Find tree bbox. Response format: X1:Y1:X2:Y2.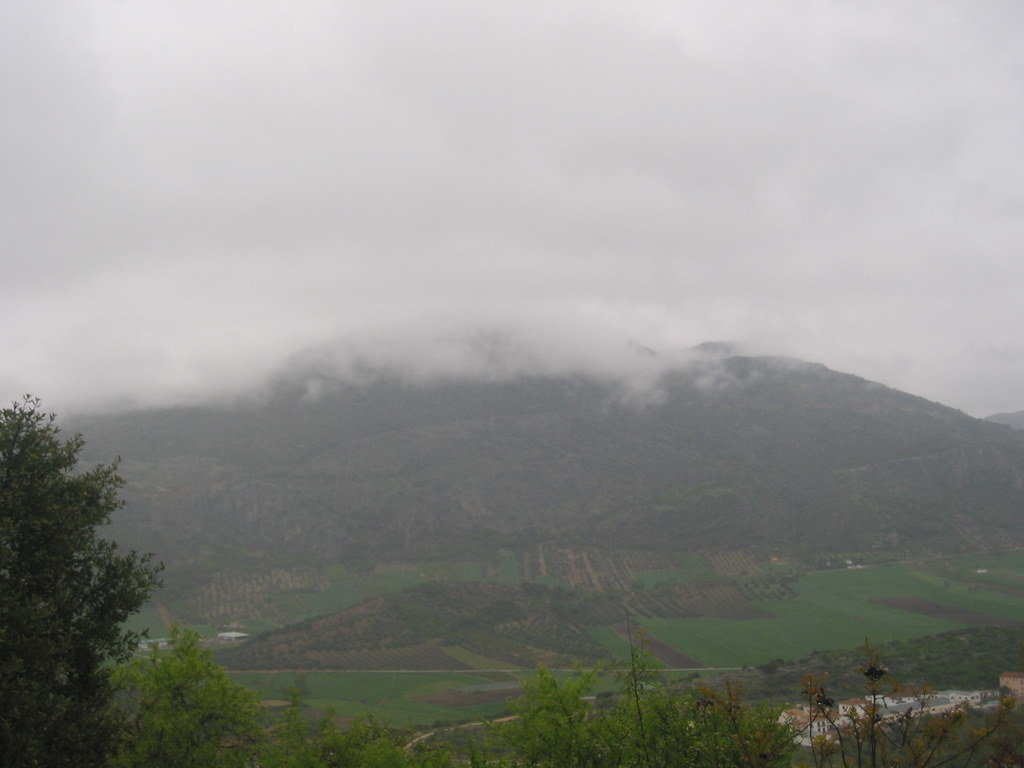
11:400:155:736.
